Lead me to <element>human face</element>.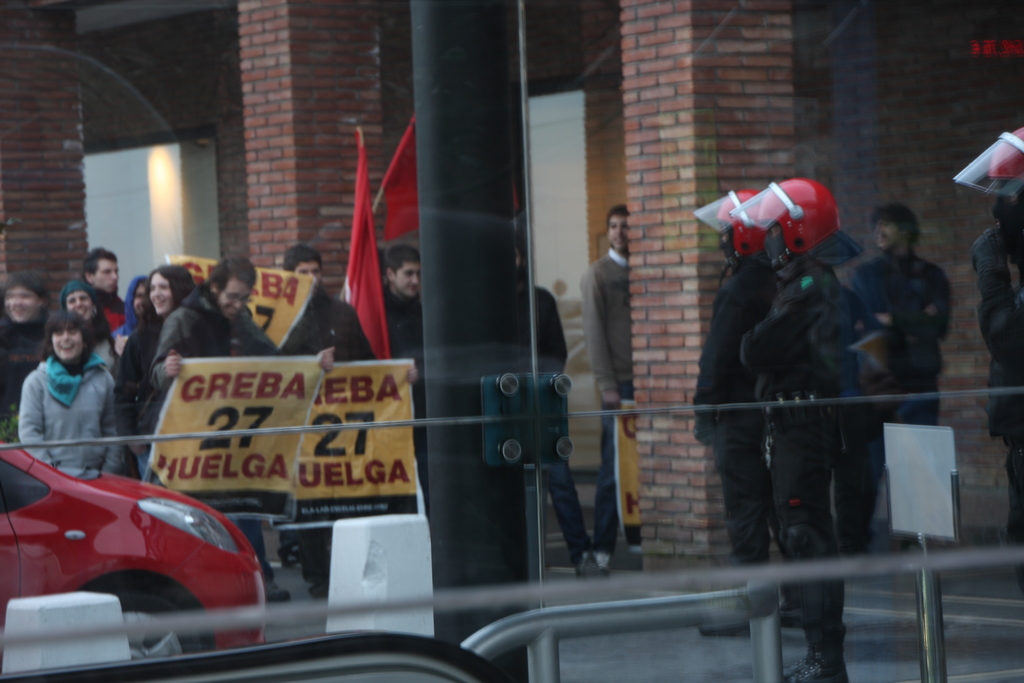
Lead to (x1=223, y1=277, x2=250, y2=319).
